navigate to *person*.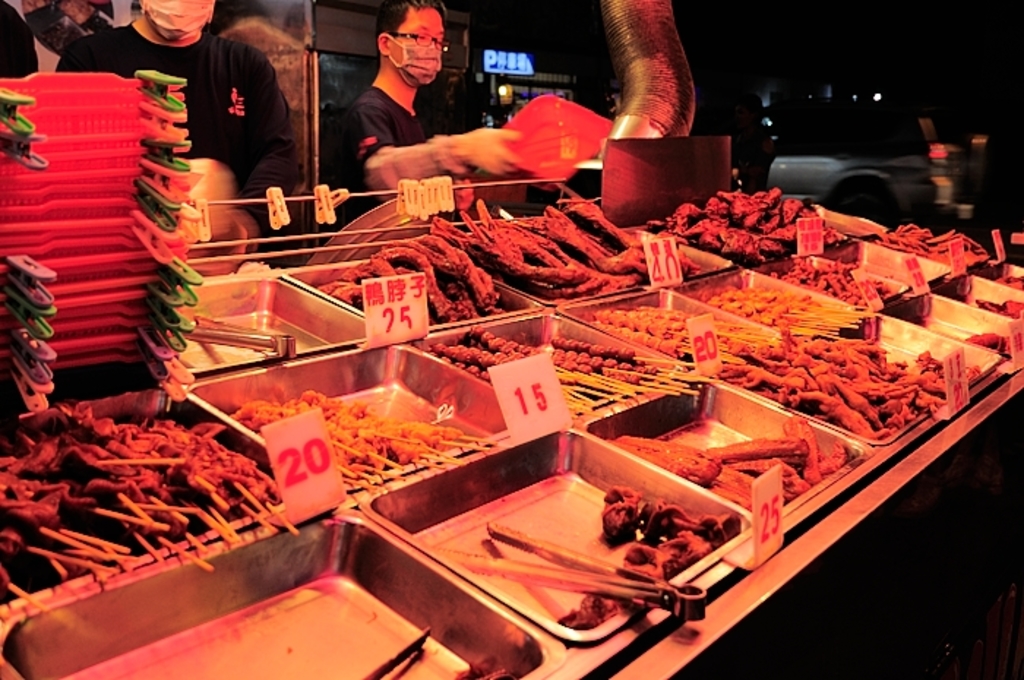
Navigation target: BBox(320, 18, 569, 228).
